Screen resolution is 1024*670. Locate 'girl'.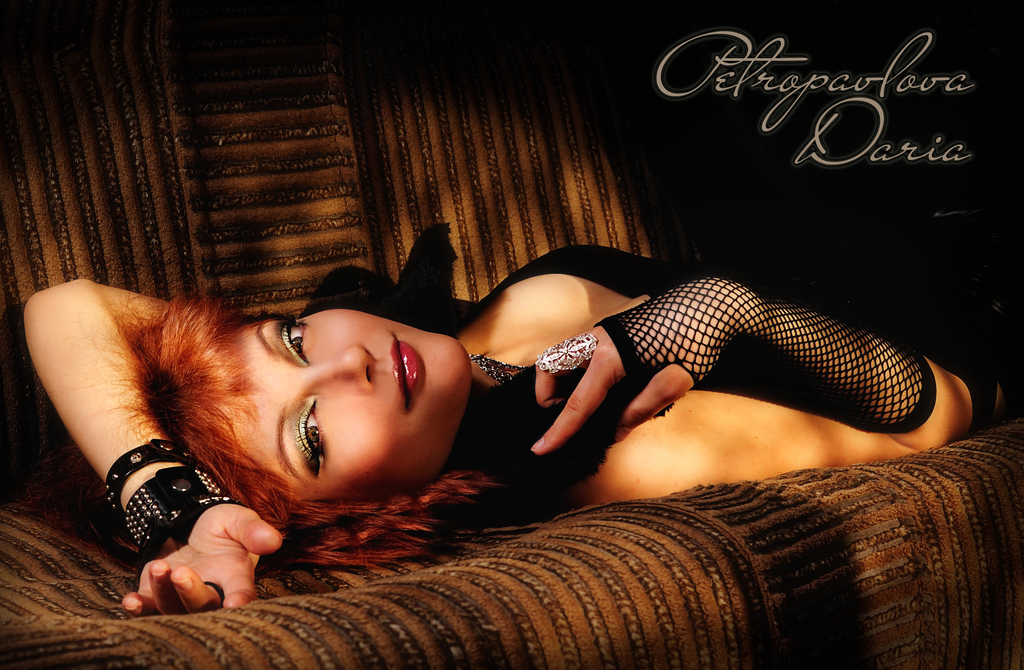
[x1=19, y1=220, x2=1023, y2=609].
